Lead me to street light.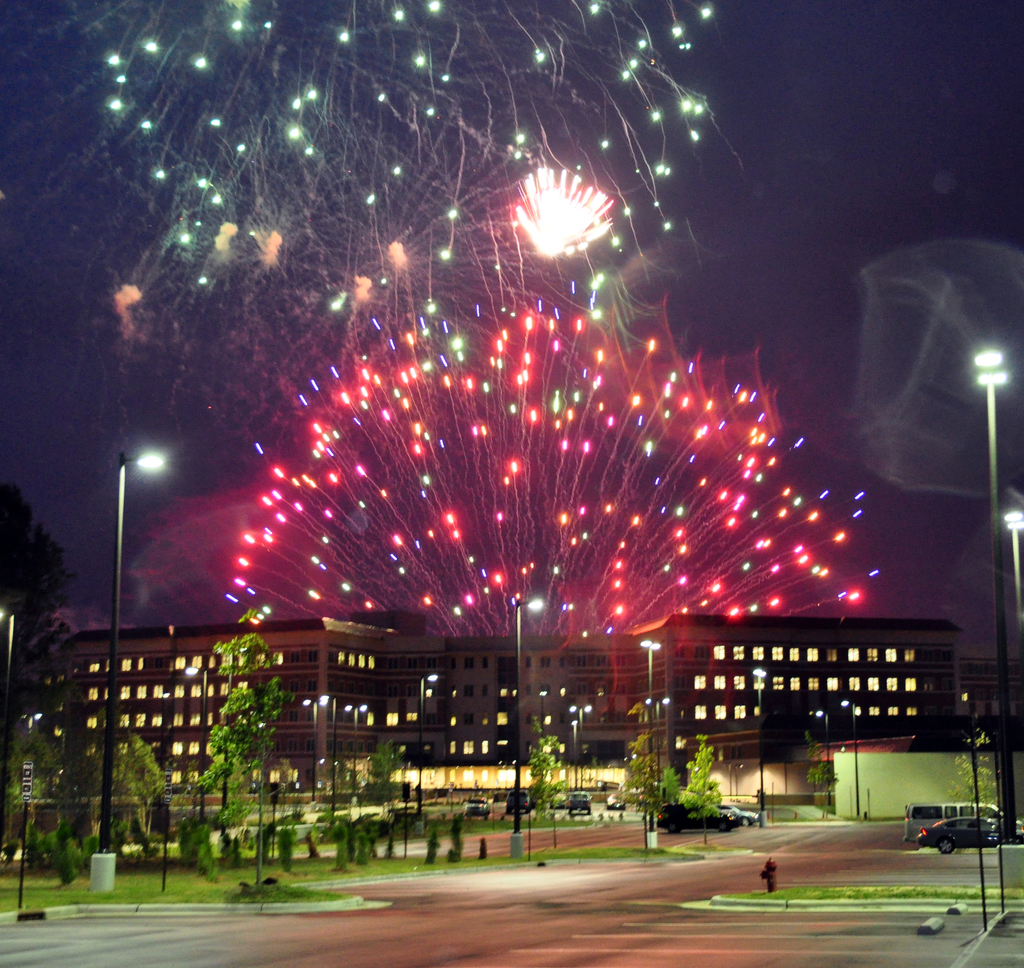
Lead to Rect(109, 443, 165, 673).
